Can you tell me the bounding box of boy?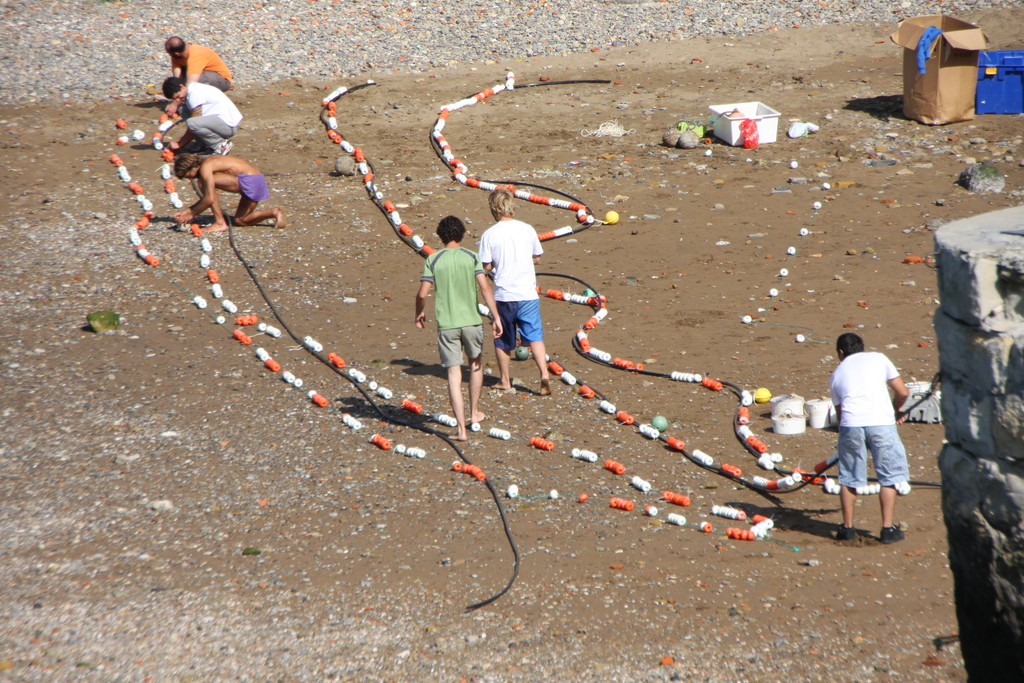
(417, 215, 507, 440).
